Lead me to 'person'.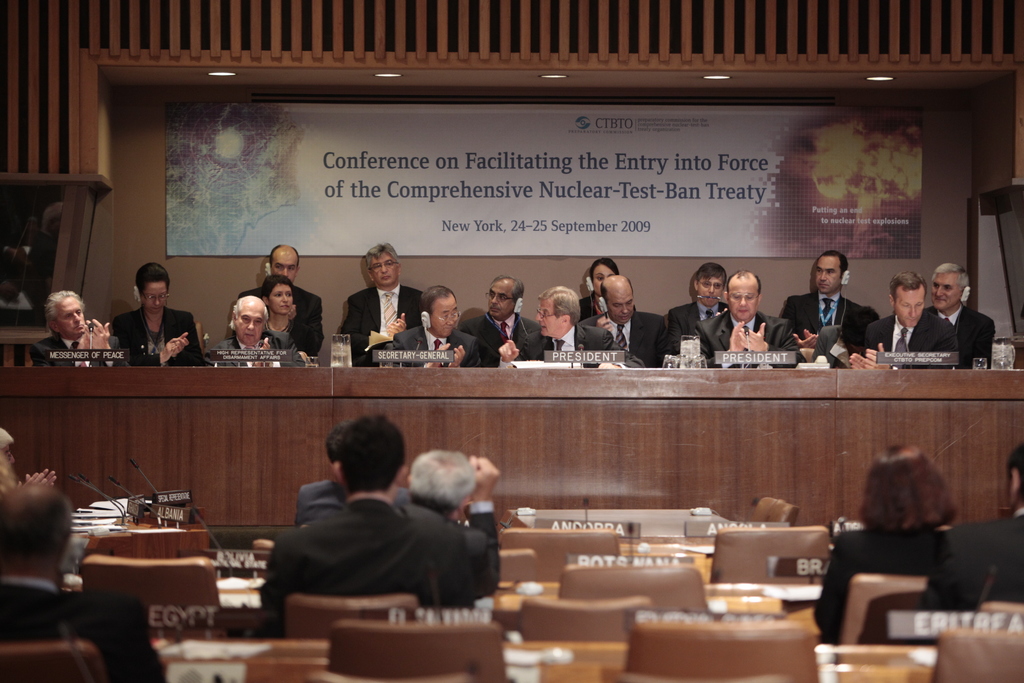
Lead to bbox=[0, 425, 63, 498].
